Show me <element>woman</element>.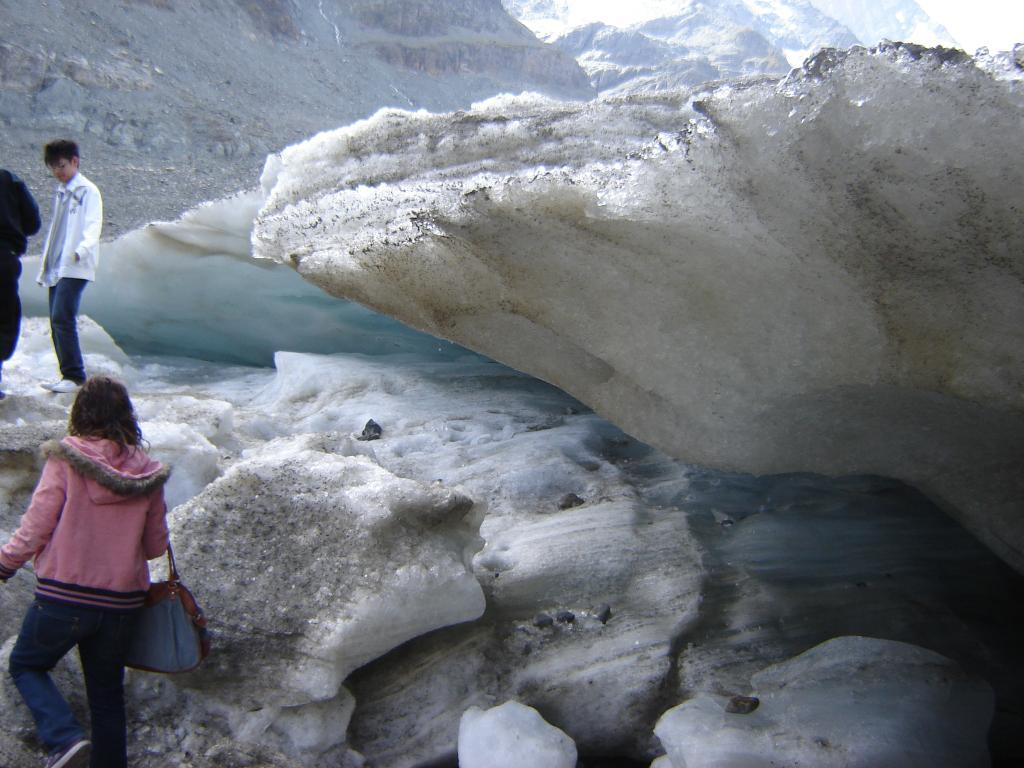
<element>woman</element> is here: [x1=0, y1=378, x2=208, y2=767].
